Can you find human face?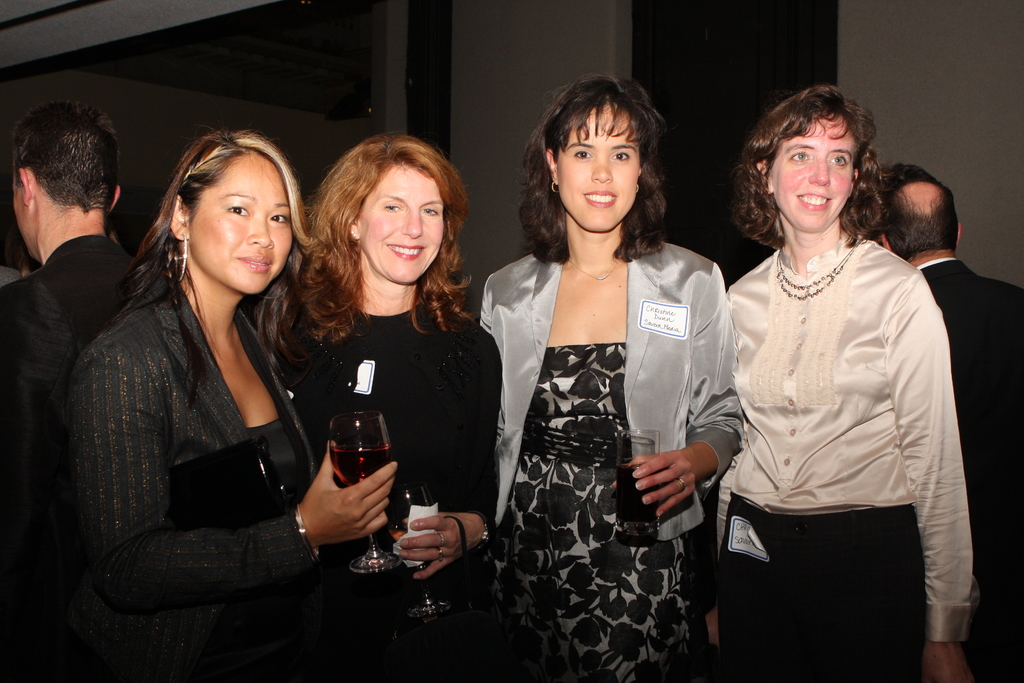
Yes, bounding box: x1=554 y1=108 x2=638 y2=236.
